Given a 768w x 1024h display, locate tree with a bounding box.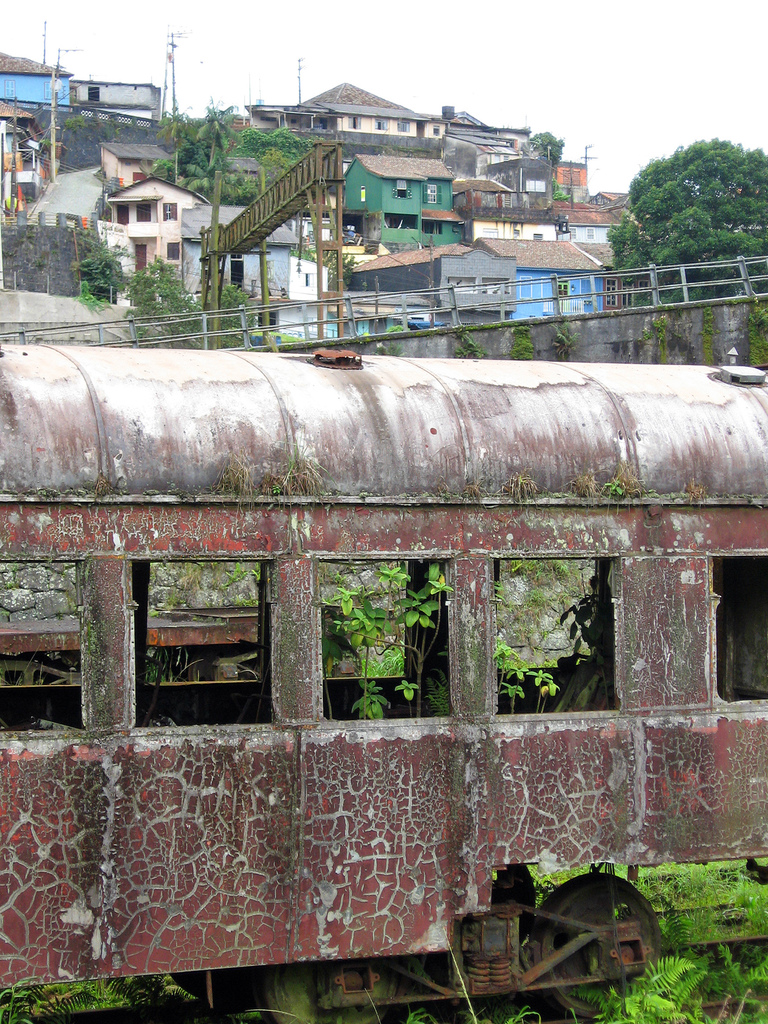
Located: (202, 99, 238, 211).
